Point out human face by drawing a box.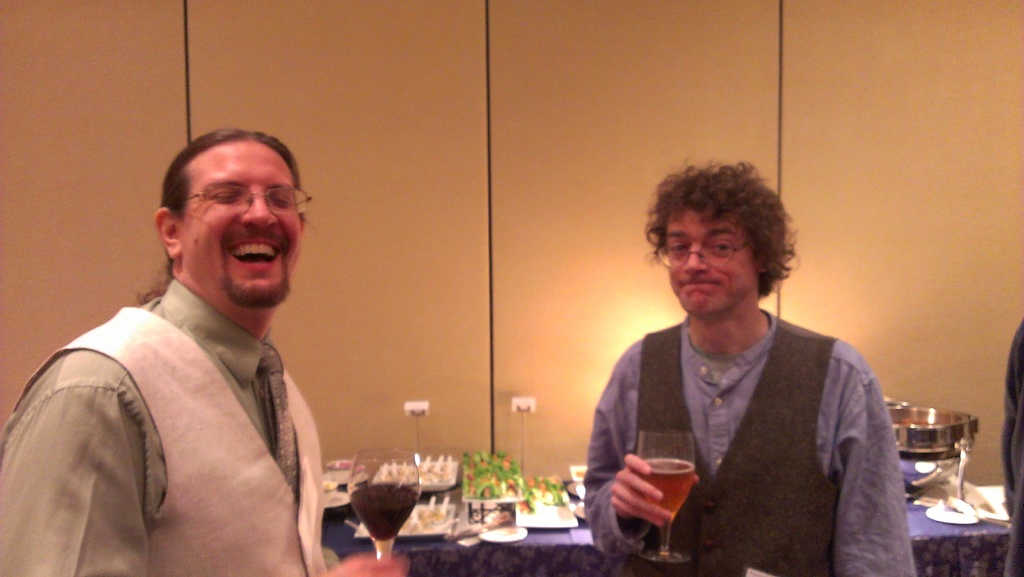
<box>185,148,301,309</box>.
